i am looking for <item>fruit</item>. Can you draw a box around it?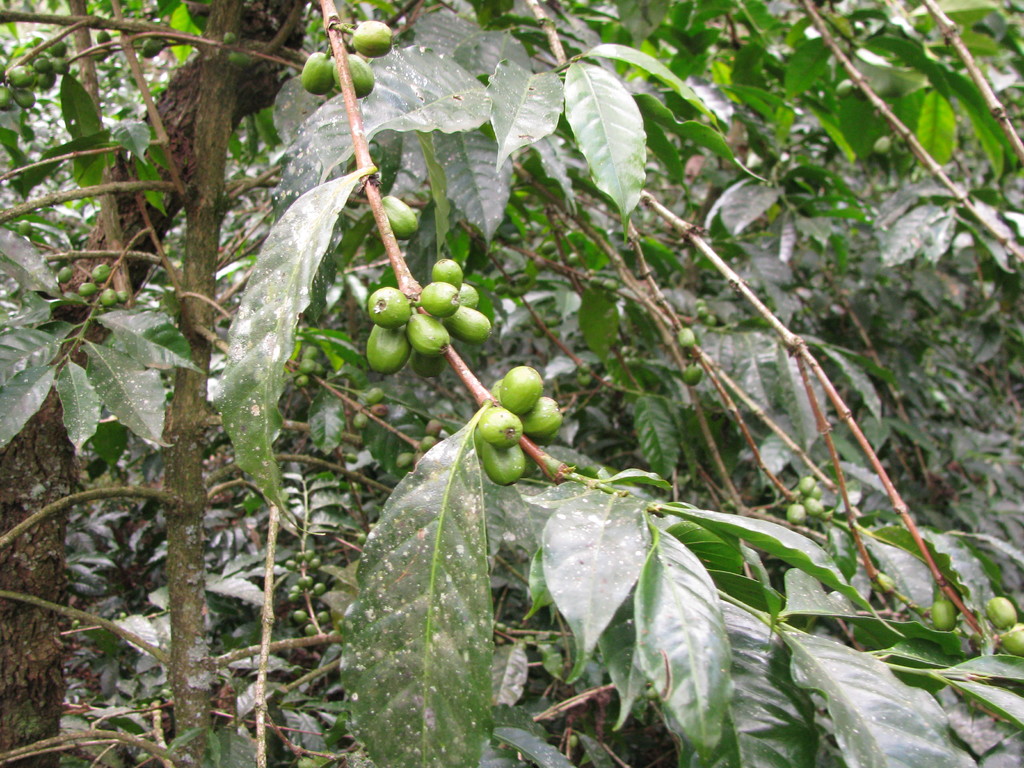
Sure, the bounding box is 351, 17, 399, 58.
